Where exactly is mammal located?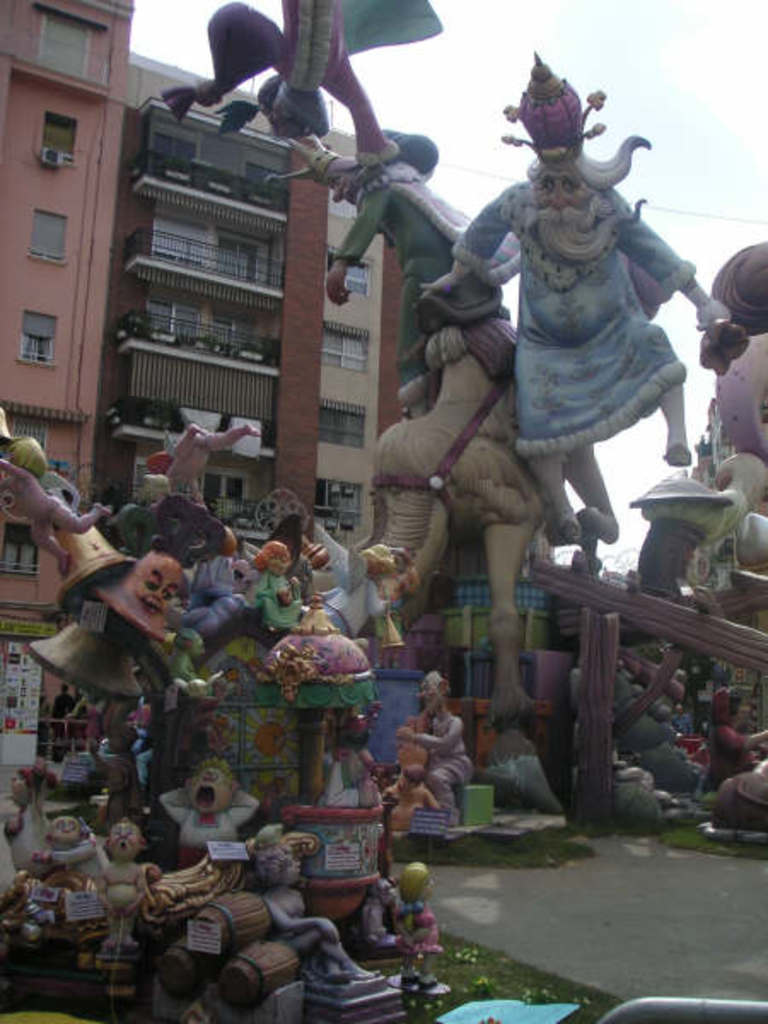
Its bounding box is Rect(437, 60, 705, 572).
